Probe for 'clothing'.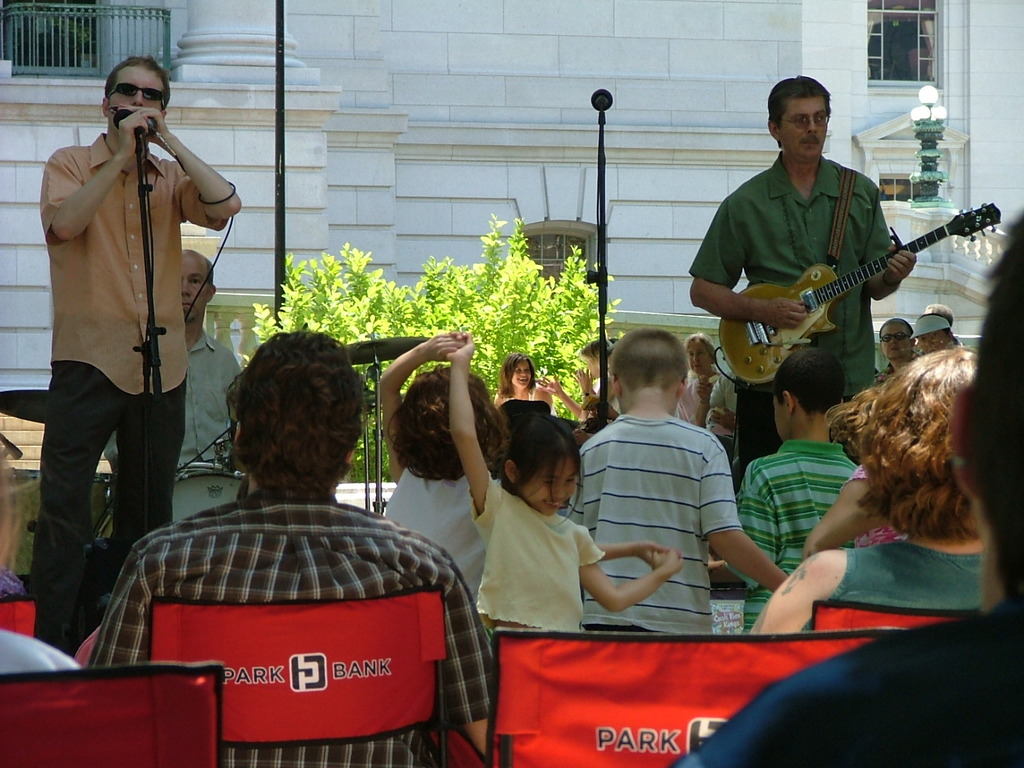
Probe result: left=797, top=534, right=998, bottom=630.
